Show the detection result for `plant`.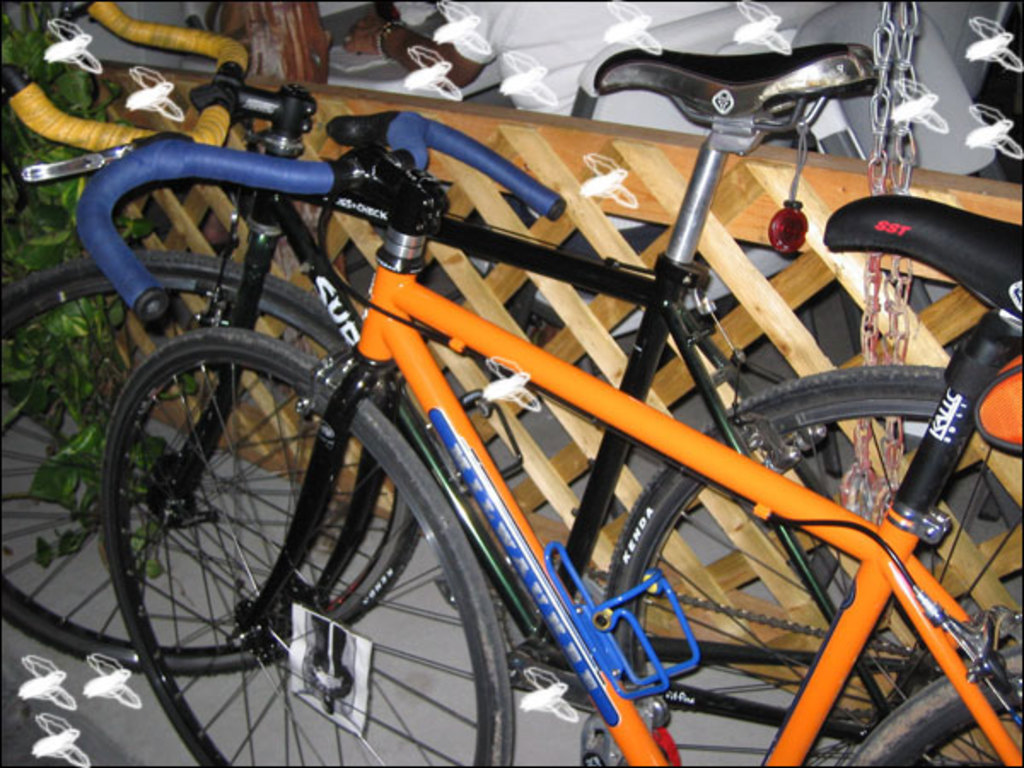
crop(0, 2, 213, 582).
